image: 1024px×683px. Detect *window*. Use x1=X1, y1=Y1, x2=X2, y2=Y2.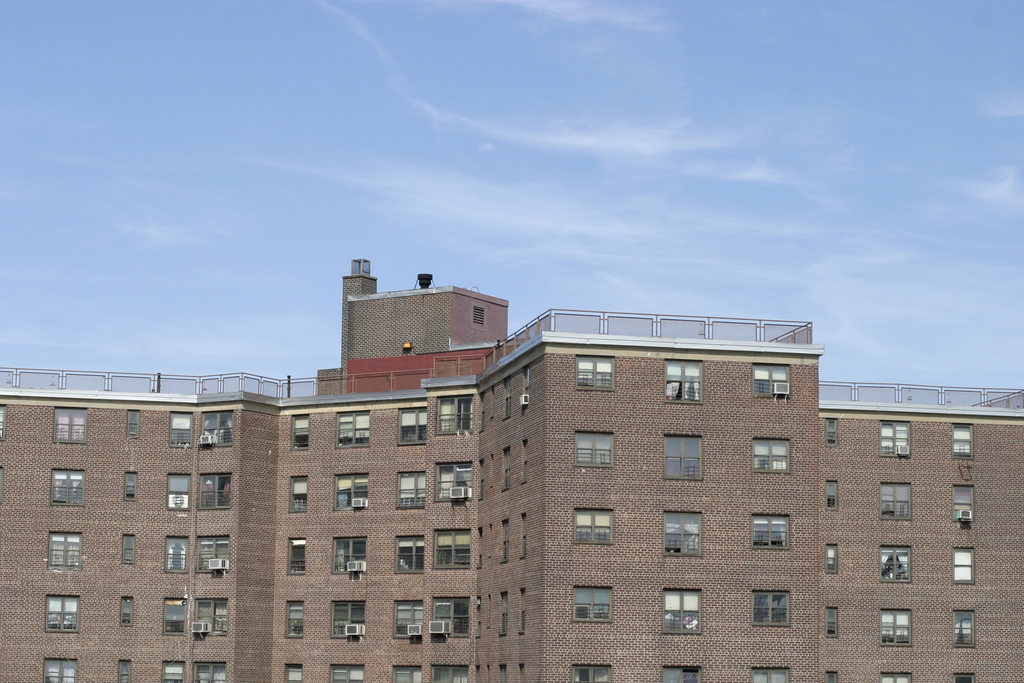
x1=122, y1=534, x2=135, y2=567.
